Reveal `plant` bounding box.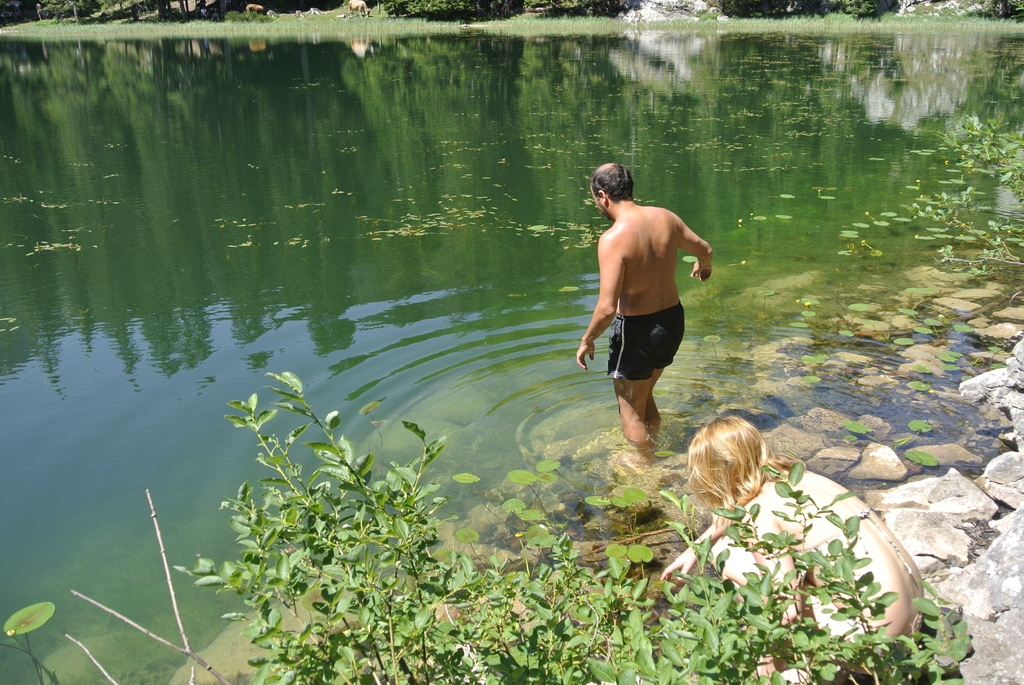
Revealed: x1=893 y1=308 x2=971 y2=345.
